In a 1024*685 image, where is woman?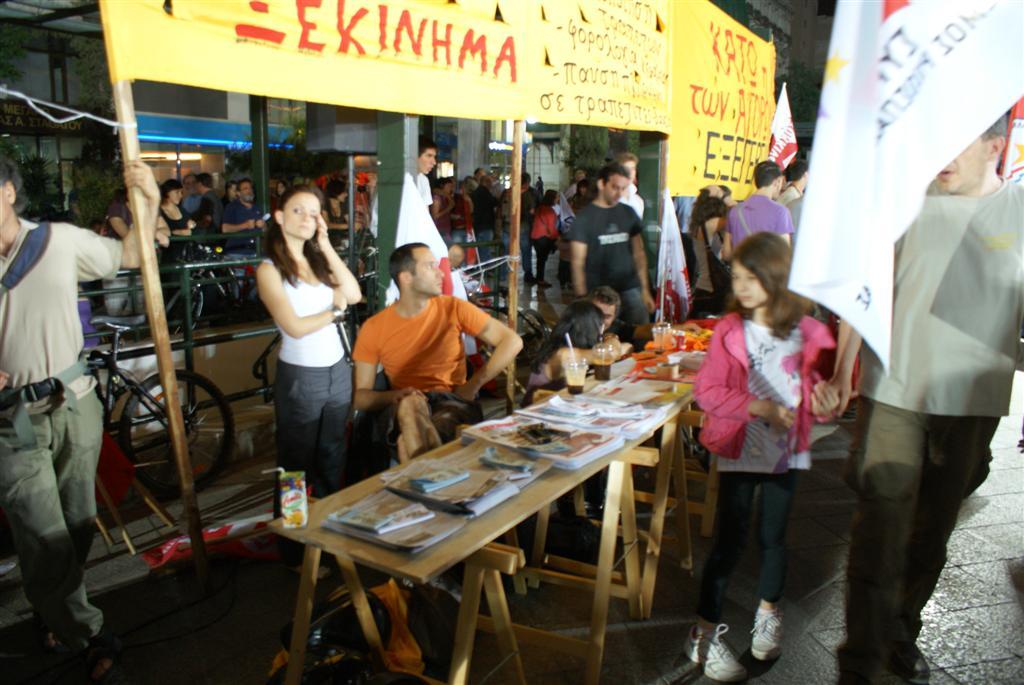
BBox(244, 164, 357, 520).
